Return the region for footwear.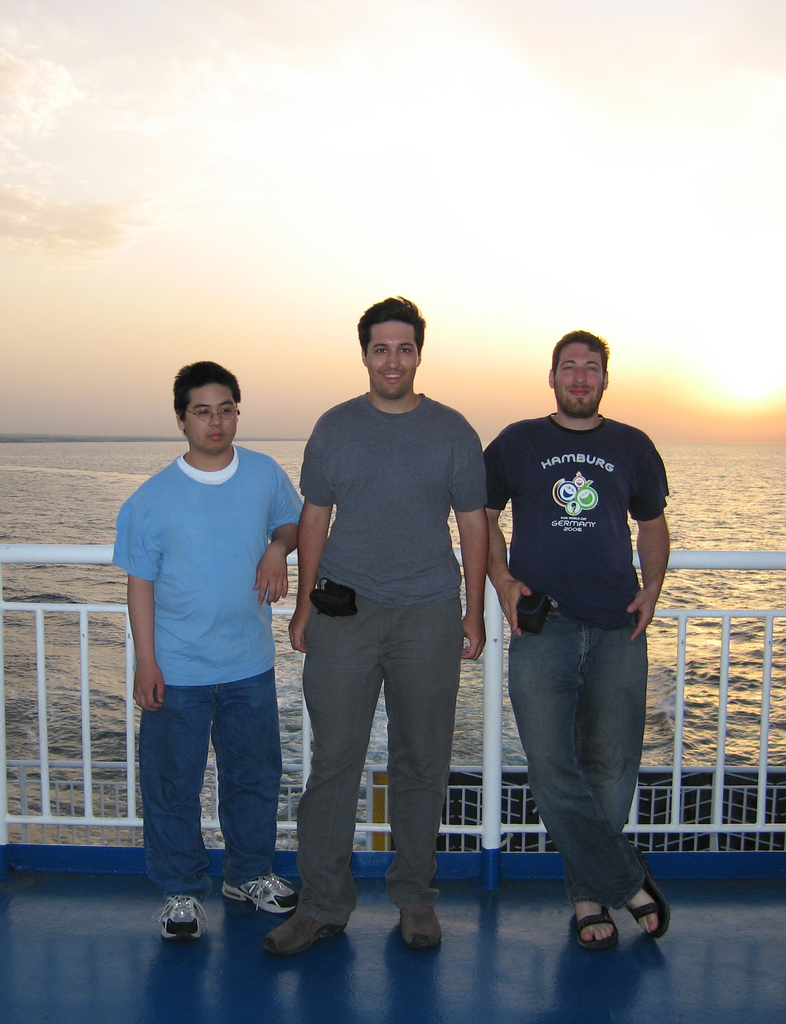
(x1=157, y1=894, x2=204, y2=947).
